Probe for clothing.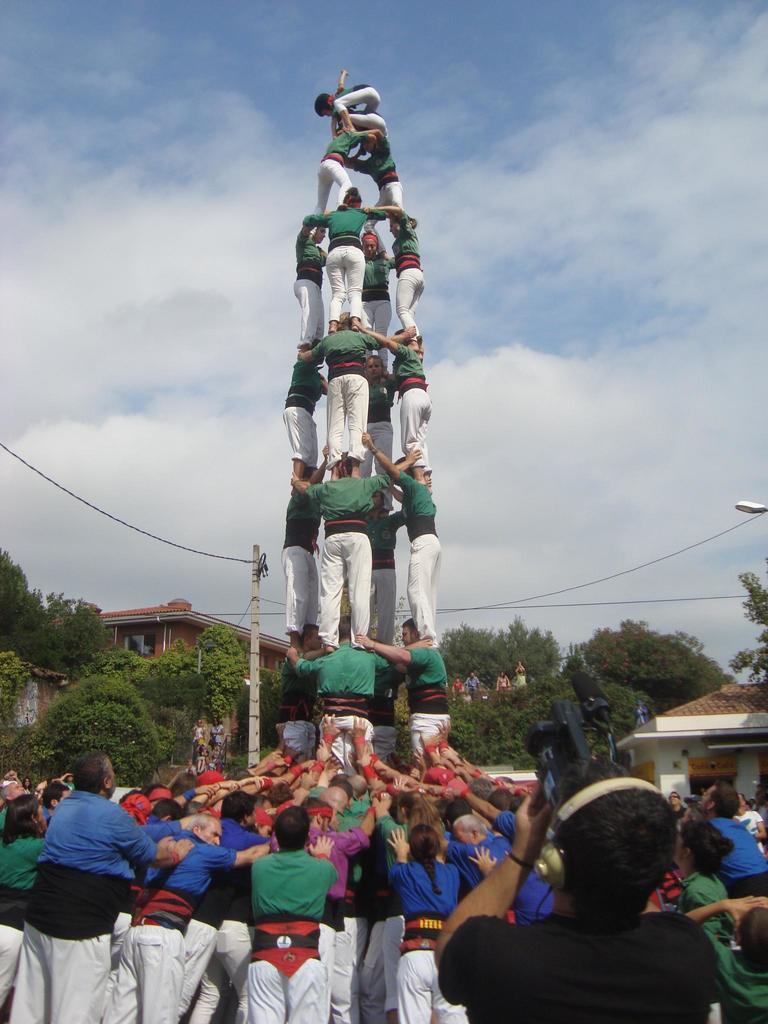
Probe result: box=[681, 867, 726, 1023].
